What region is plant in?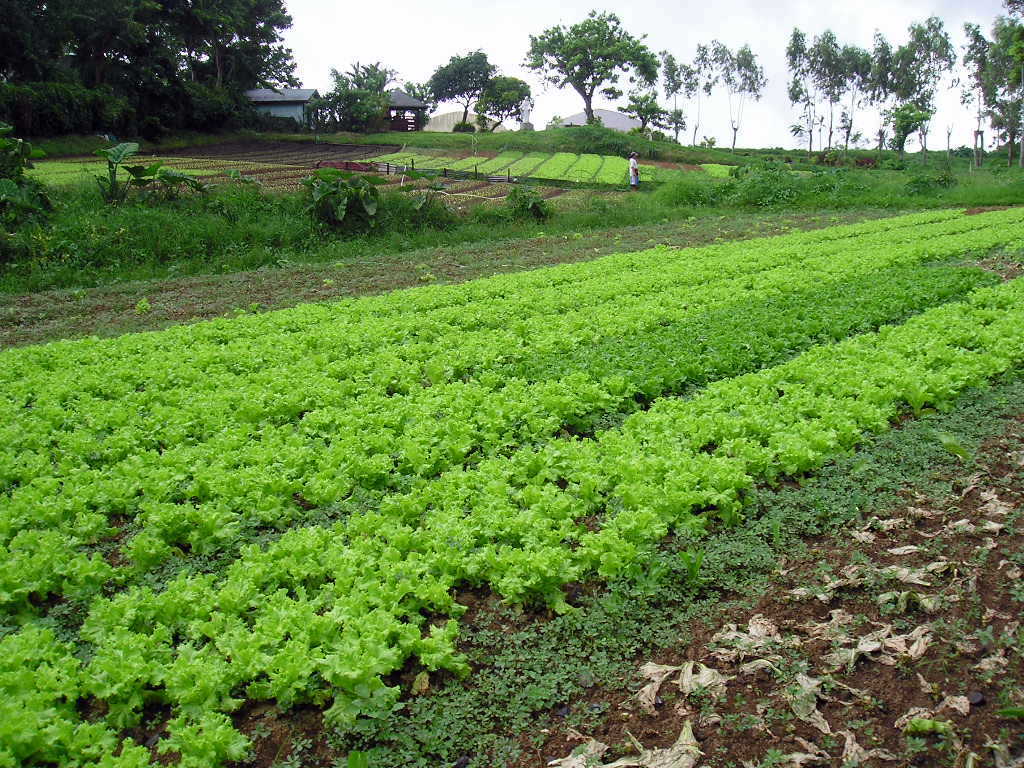
box(406, 112, 432, 131).
